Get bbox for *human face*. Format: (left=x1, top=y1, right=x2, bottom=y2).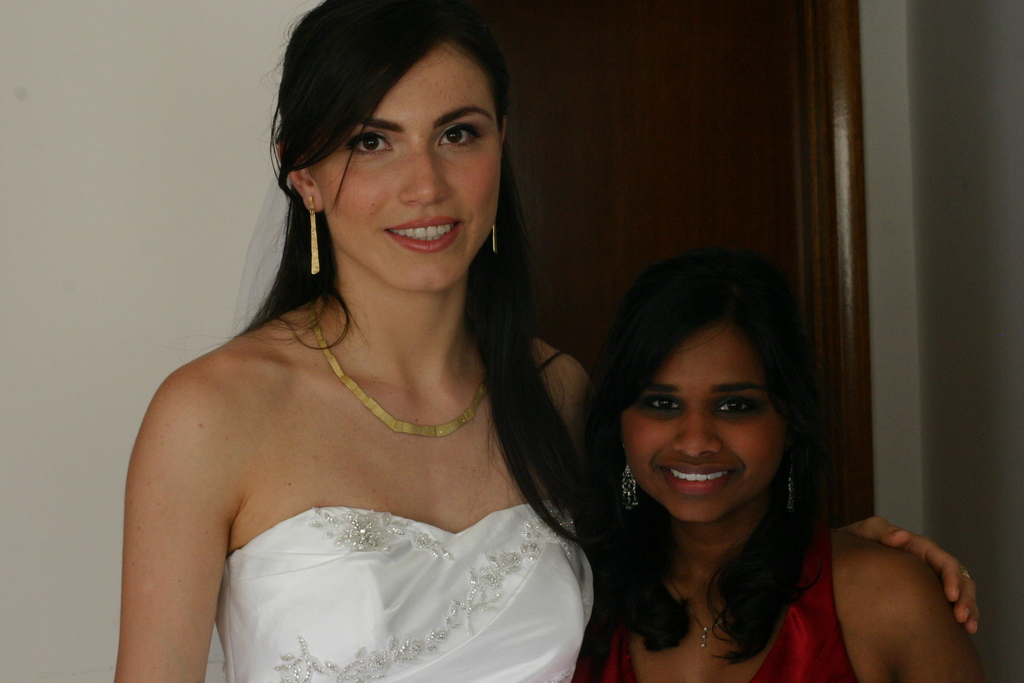
(left=616, top=324, right=787, bottom=523).
